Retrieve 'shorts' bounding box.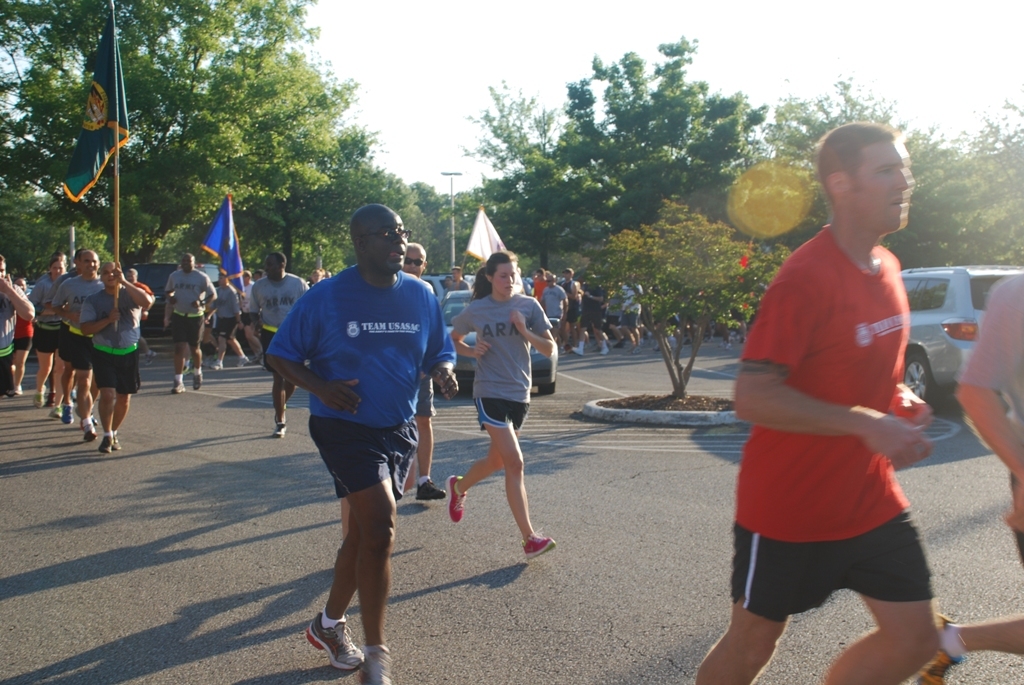
Bounding box: bbox=[711, 488, 951, 614].
